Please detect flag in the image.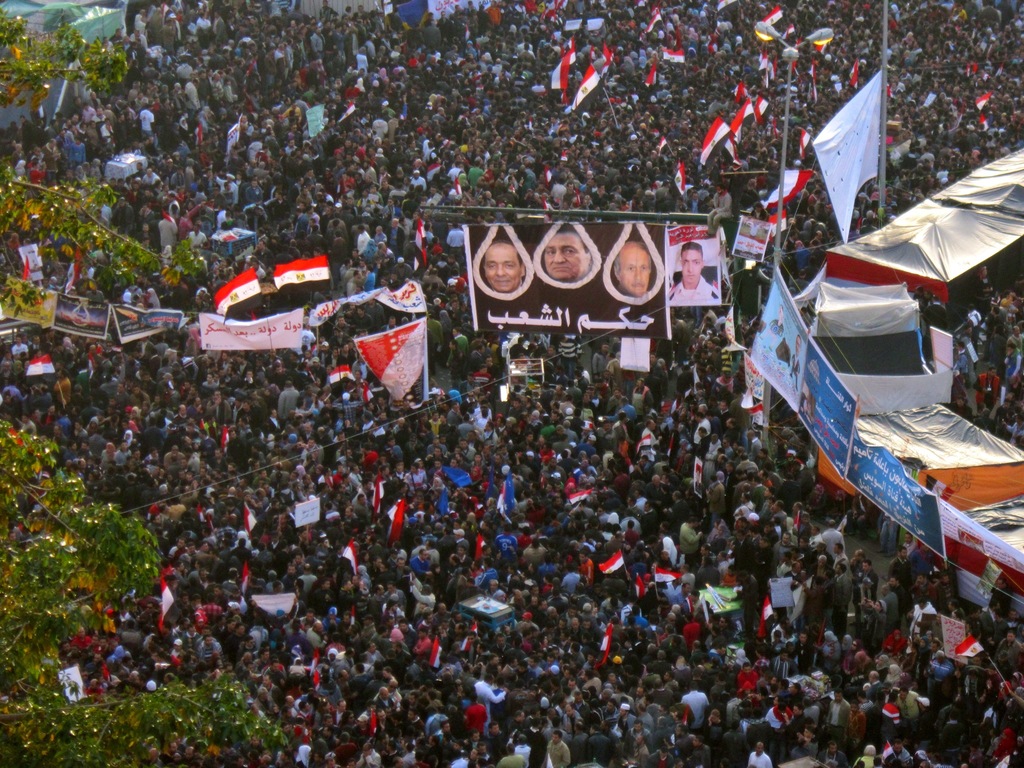
340/544/361/580.
